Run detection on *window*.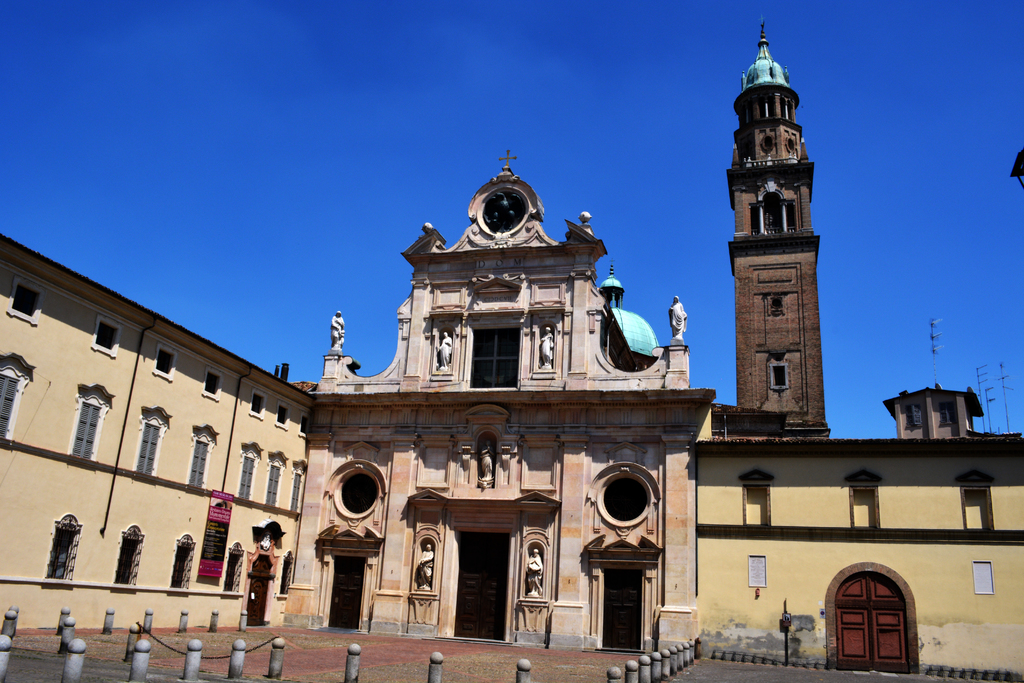
Result: (89,317,122,361).
